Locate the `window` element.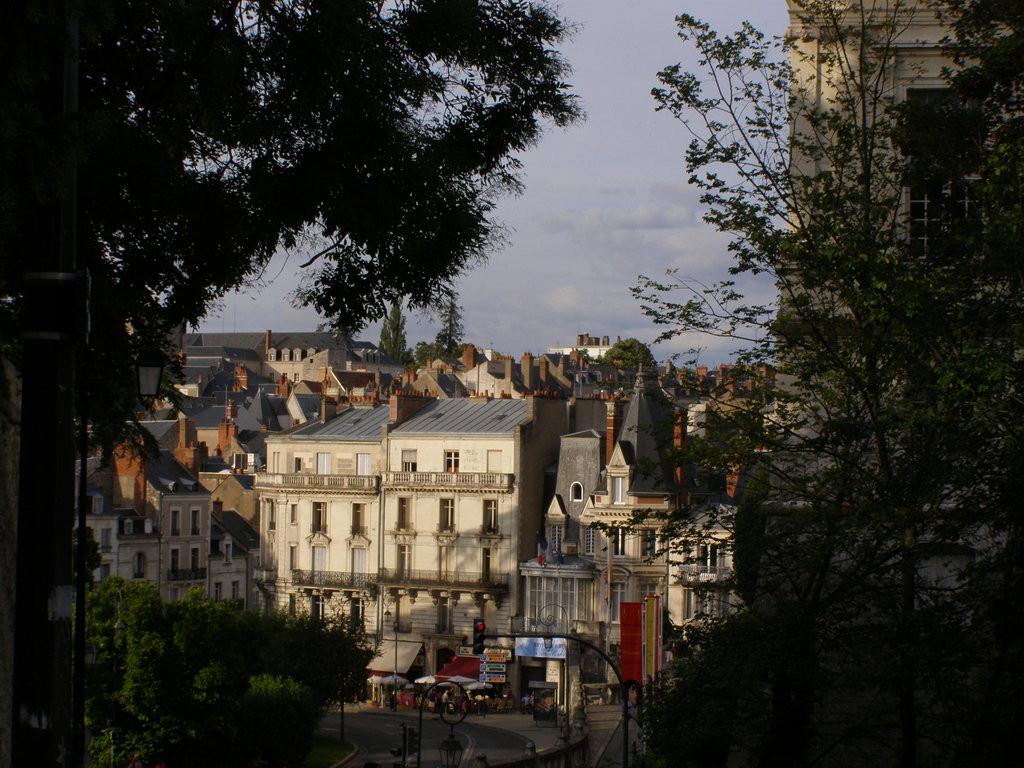
Element bbox: locate(170, 509, 181, 537).
